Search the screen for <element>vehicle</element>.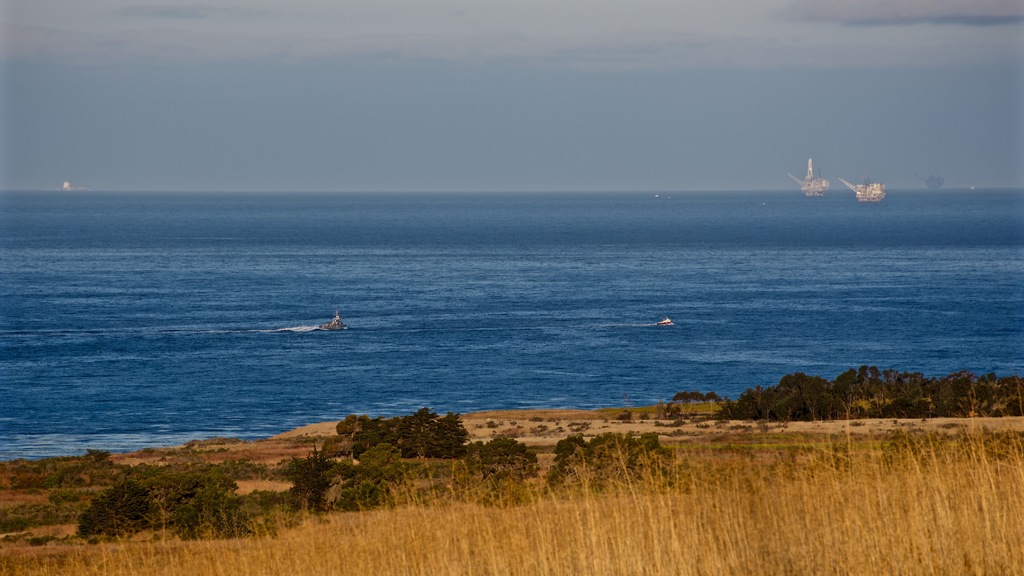
Found at (656, 316, 673, 326).
